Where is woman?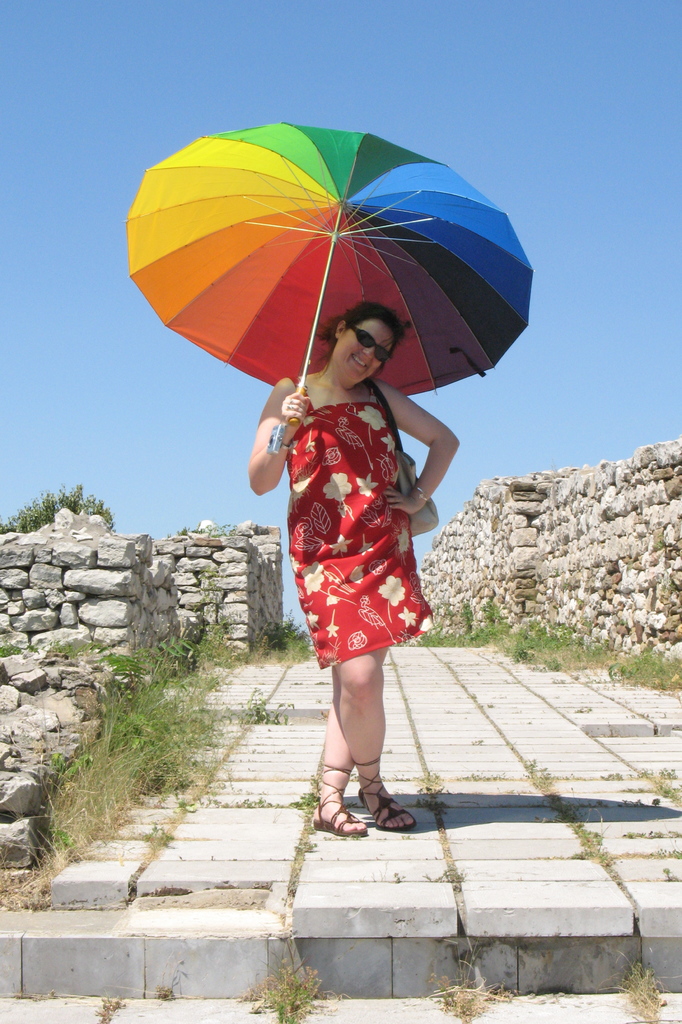
rect(241, 308, 447, 765).
